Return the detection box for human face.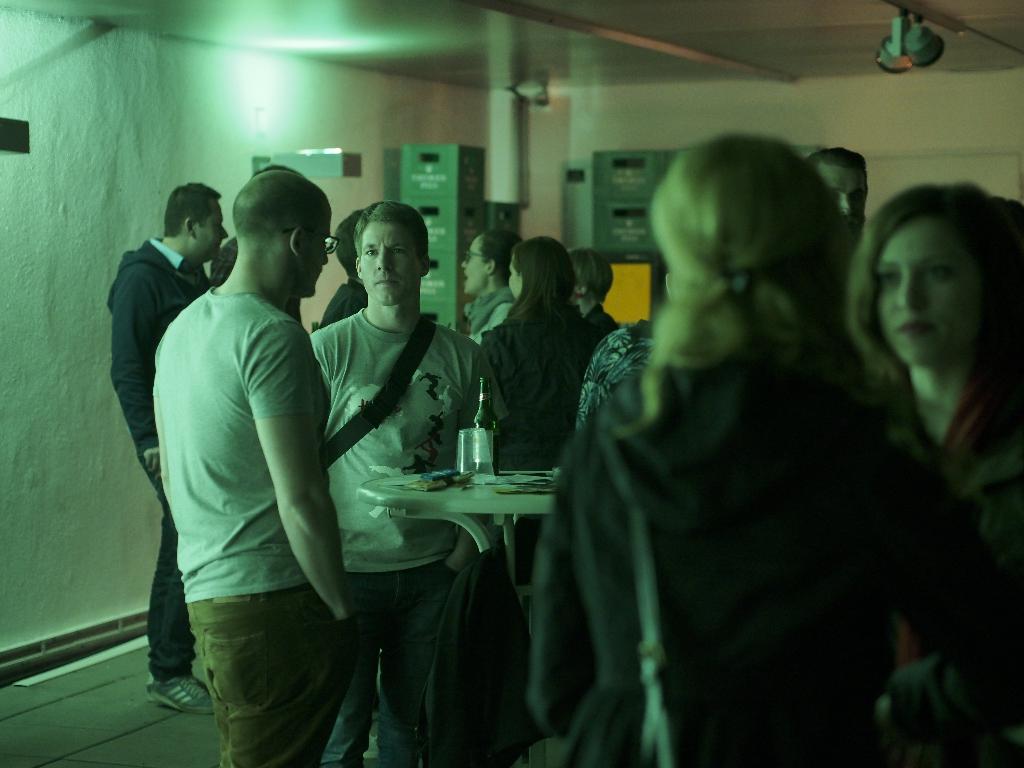
detection(360, 213, 423, 310).
